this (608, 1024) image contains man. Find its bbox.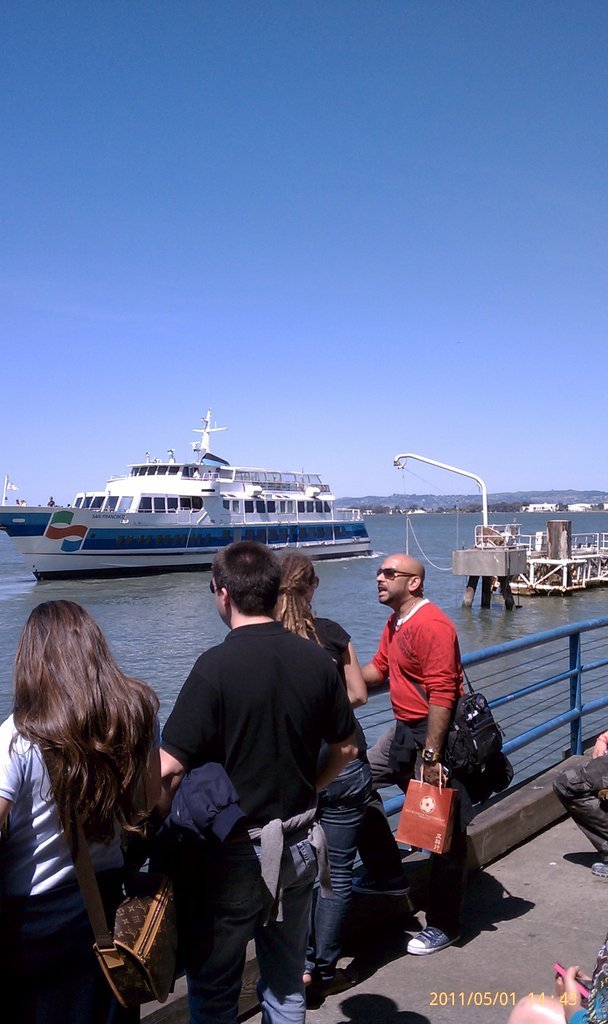
(151,555,374,1006).
